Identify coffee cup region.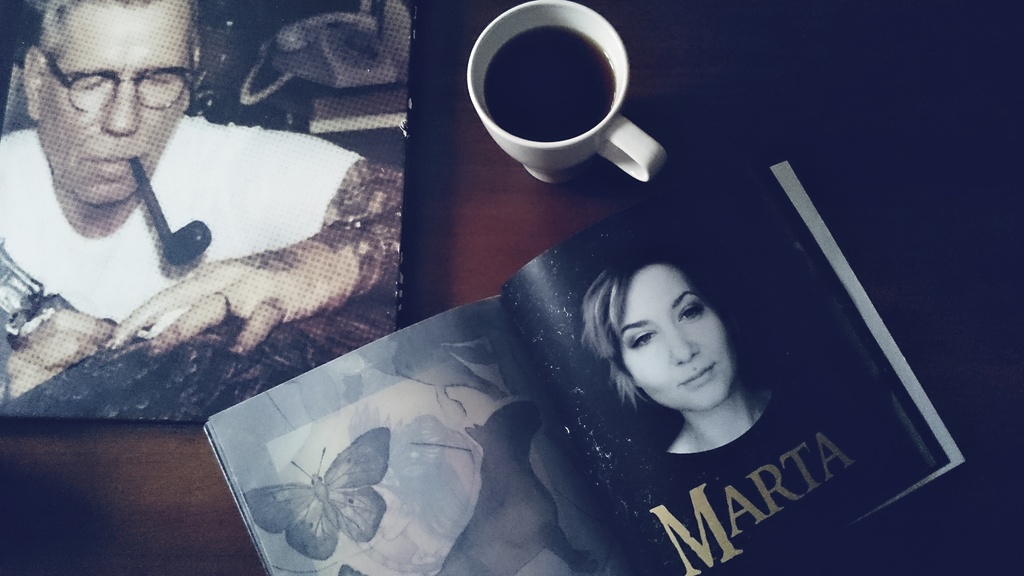
Region: rect(465, 0, 668, 188).
